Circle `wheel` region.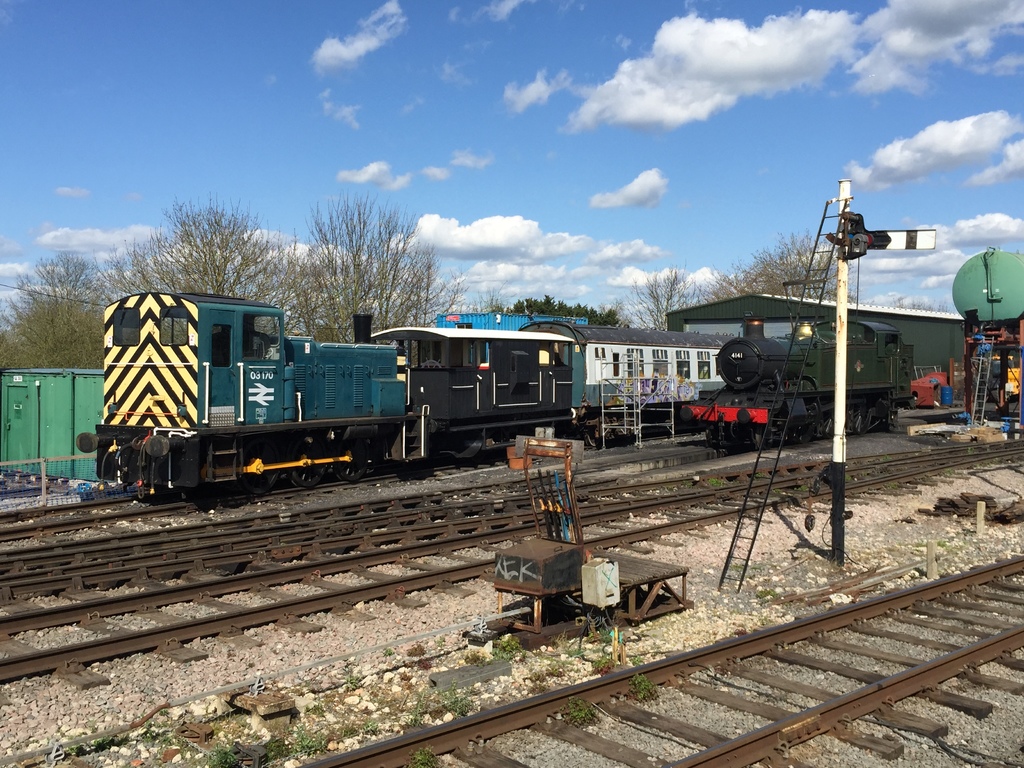
Region: locate(758, 428, 772, 449).
